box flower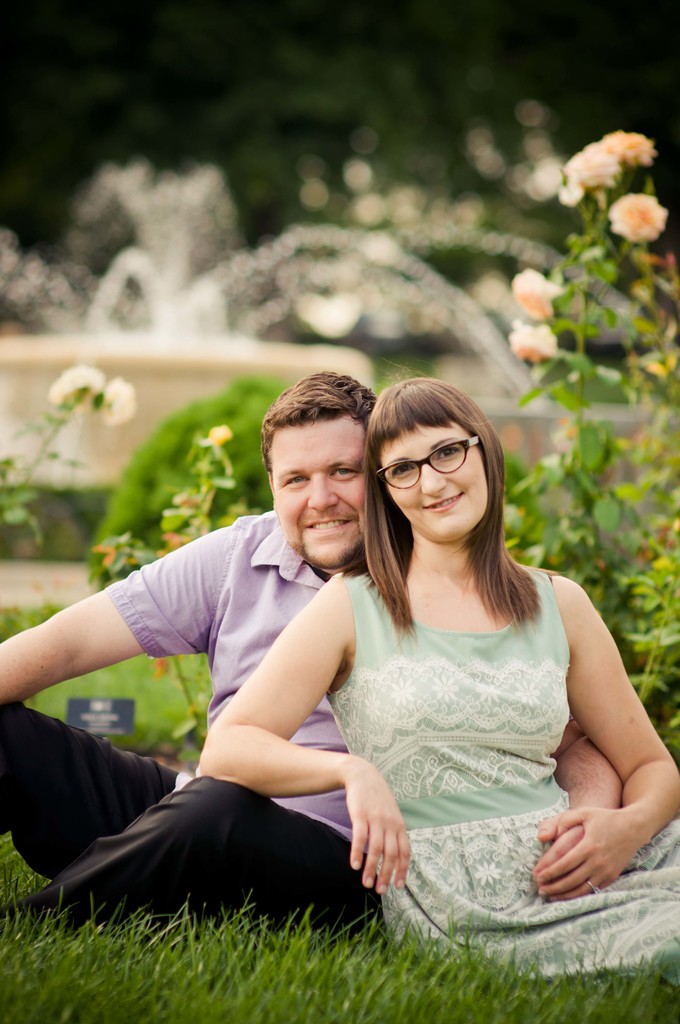
detection(512, 266, 558, 319)
